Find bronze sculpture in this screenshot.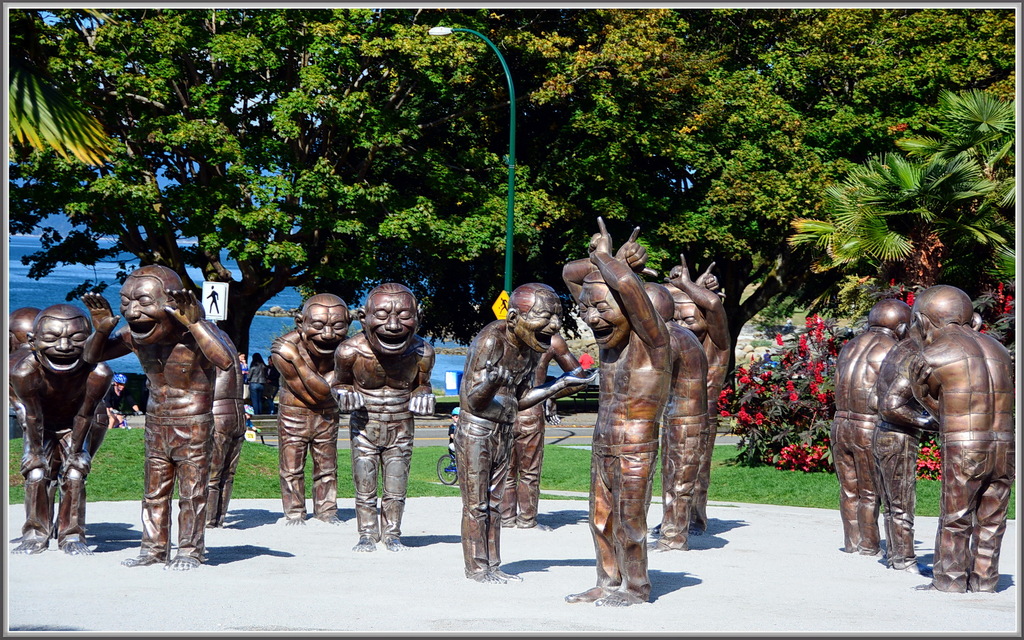
The bounding box for bronze sculpture is (329,284,437,552).
